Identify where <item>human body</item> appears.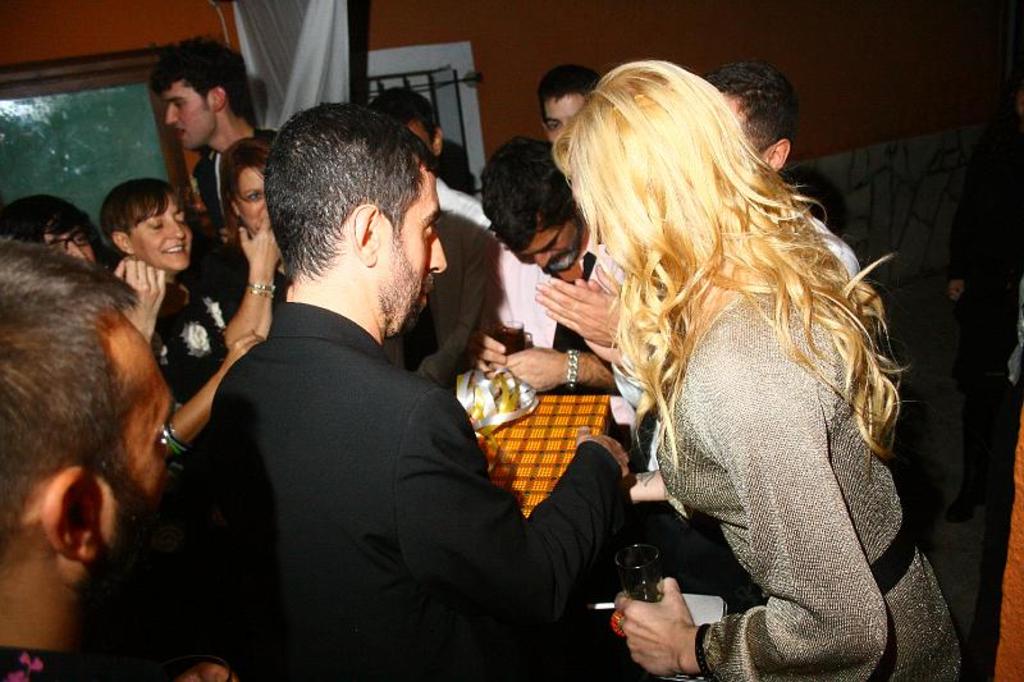
Appears at {"left": 394, "top": 174, "right": 485, "bottom": 383}.
